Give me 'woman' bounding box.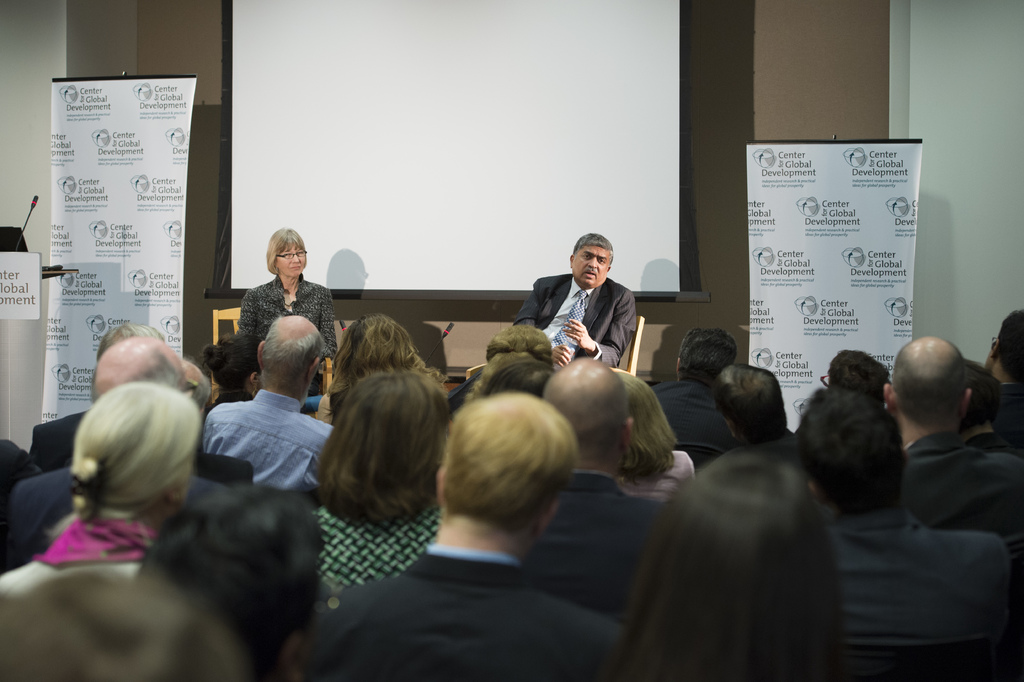
(left=201, top=330, right=260, bottom=412).
